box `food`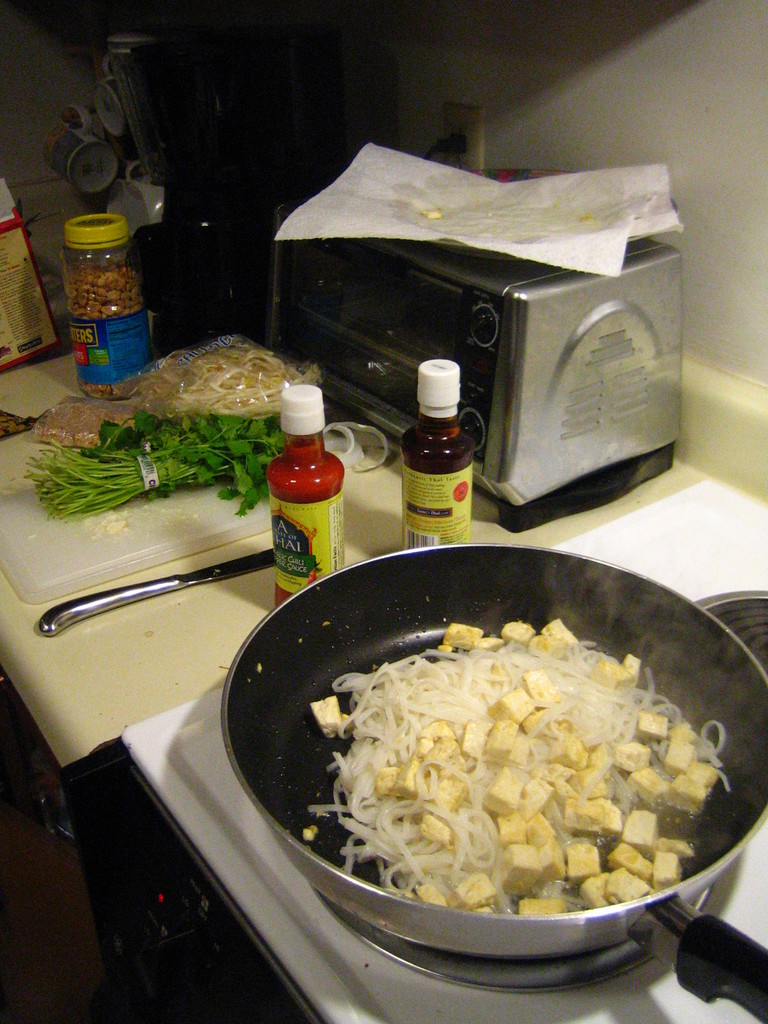
detection(21, 406, 291, 518)
